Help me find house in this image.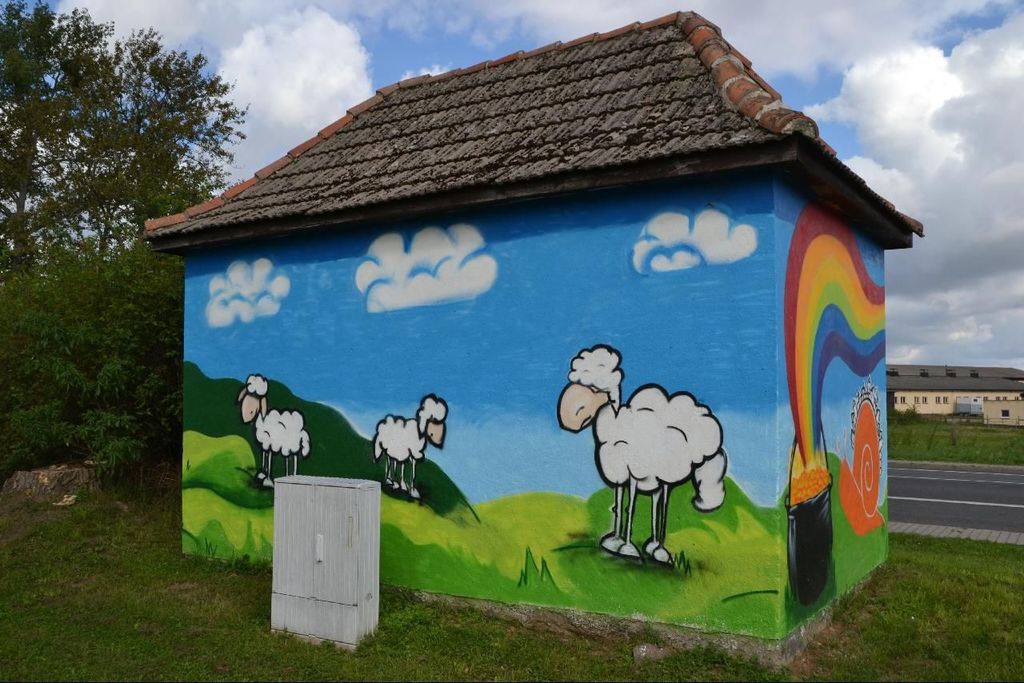
Found it: crop(182, 25, 902, 580).
